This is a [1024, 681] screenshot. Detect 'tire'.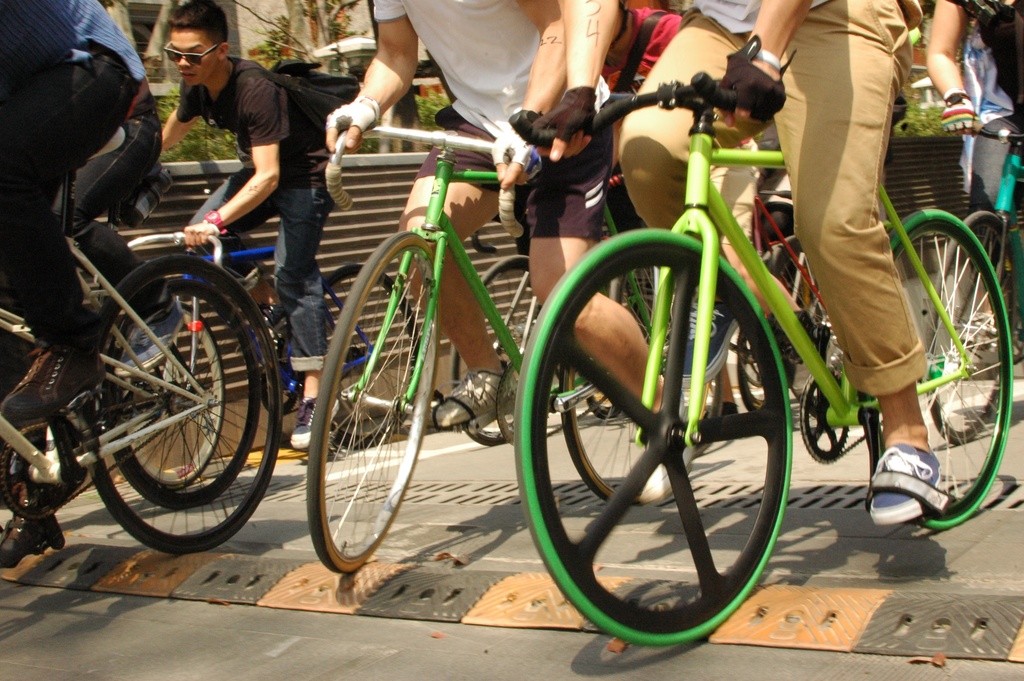
select_region(735, 236, 822, 414).
